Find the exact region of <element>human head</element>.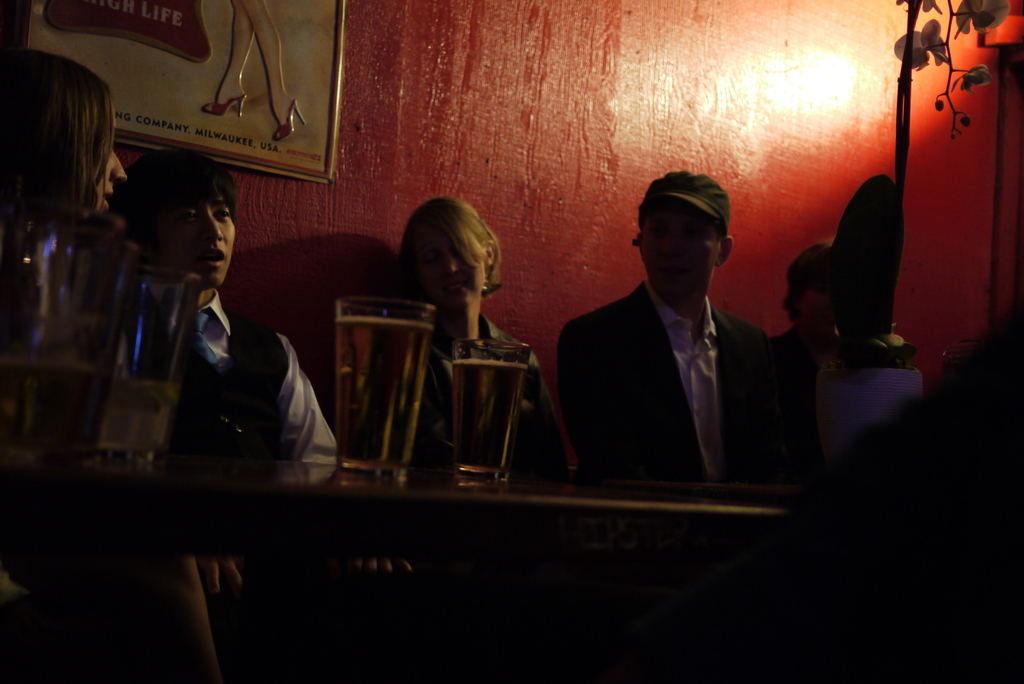
Exact region: region(99, 151, 248, 289).
